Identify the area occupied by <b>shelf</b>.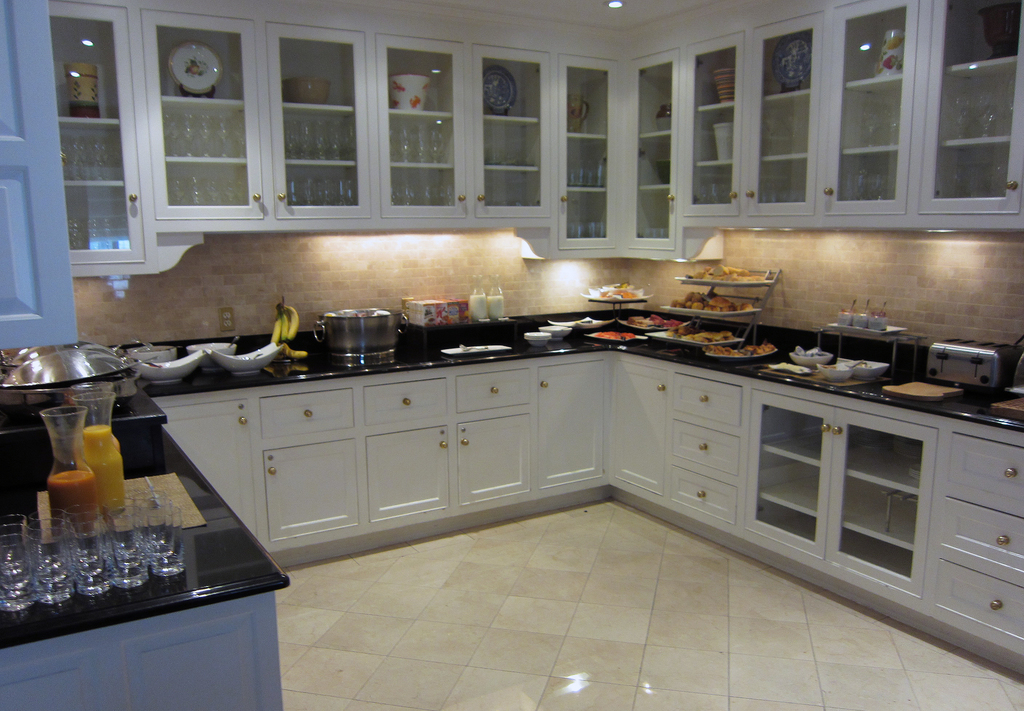
Area: crop(485, 104, 544, 136).
